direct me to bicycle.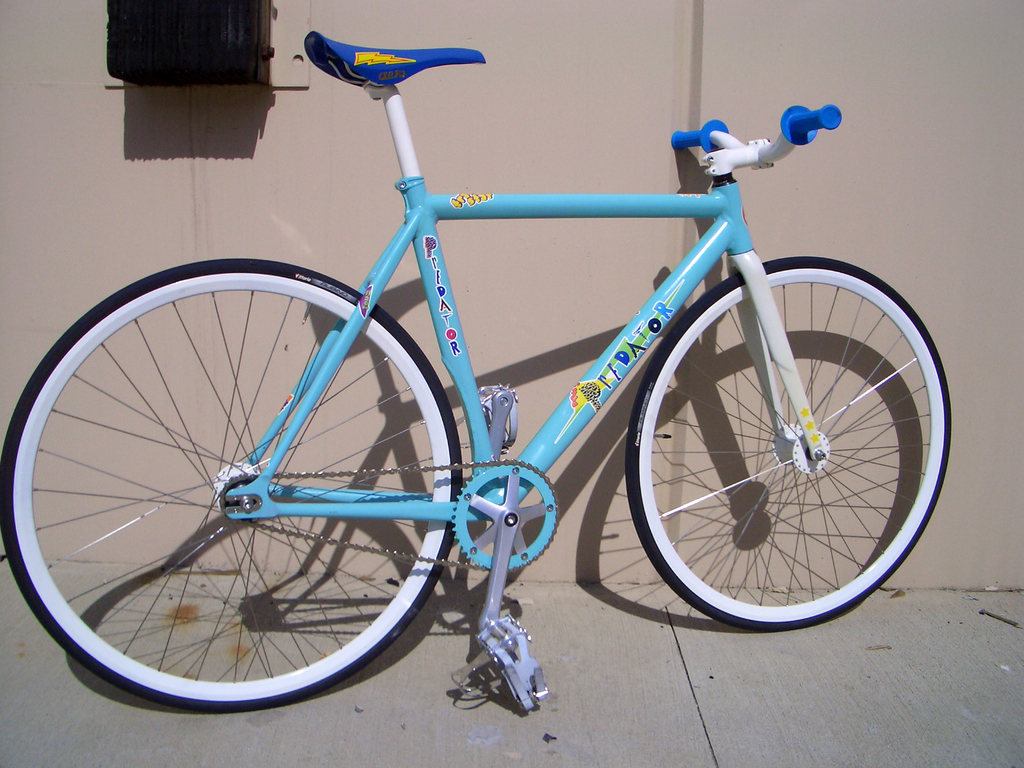
Direction: l=15, t=47, r=957, b=731.
